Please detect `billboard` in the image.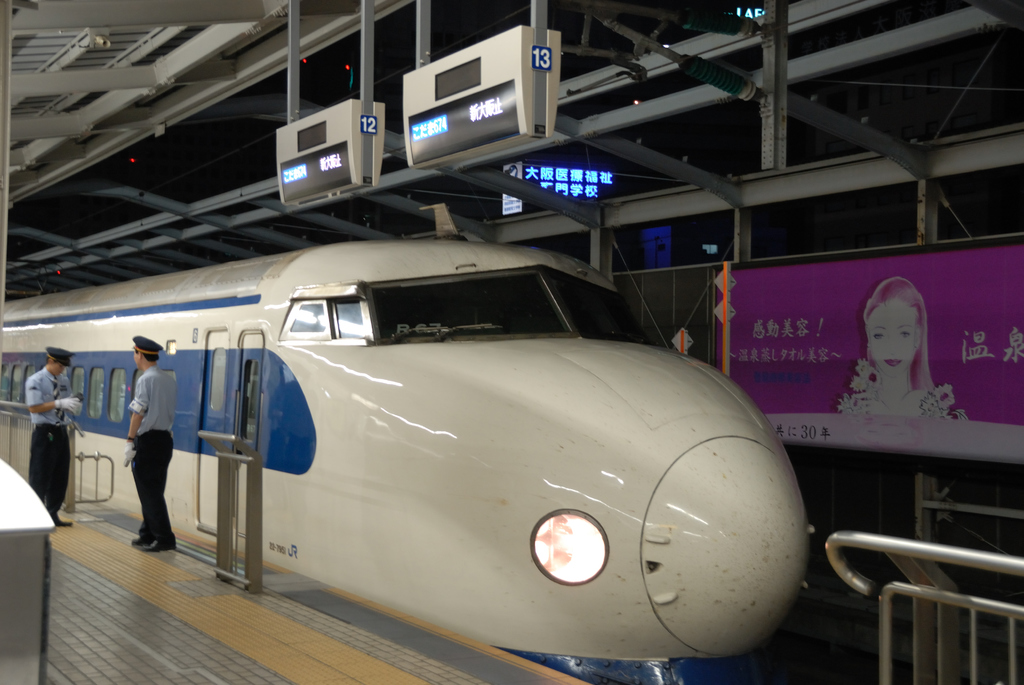
519, 165, 621, 201.
